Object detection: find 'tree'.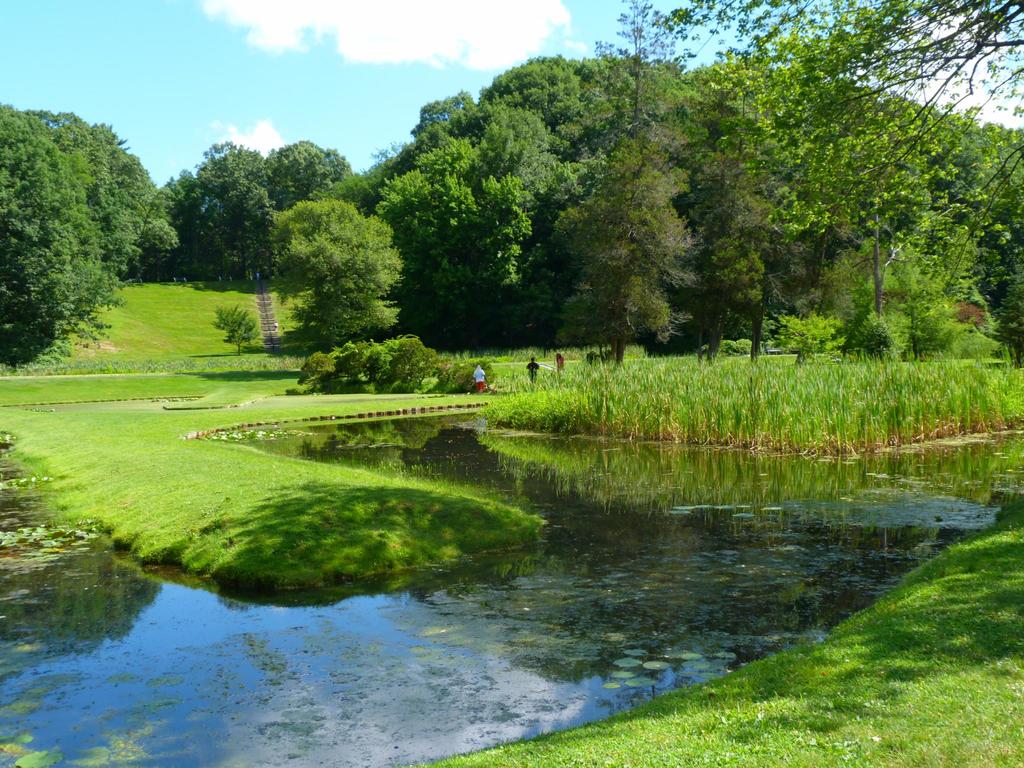
4,98,186,373.
